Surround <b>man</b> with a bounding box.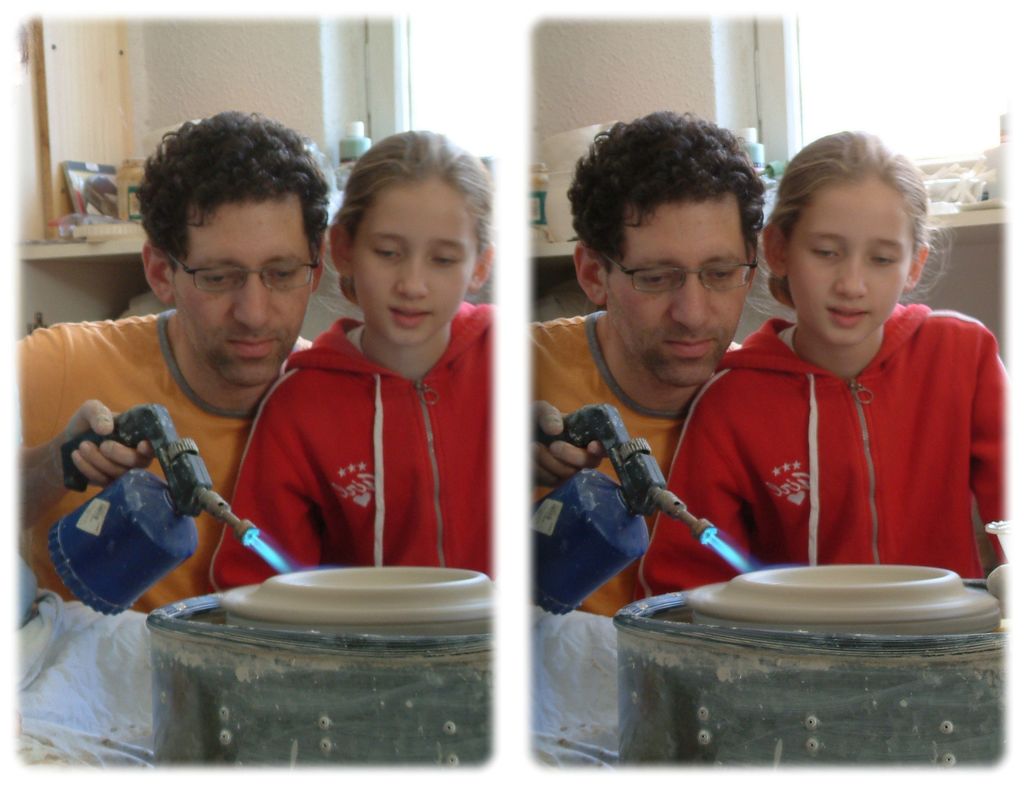
<box>527,110,780,618</box>.
